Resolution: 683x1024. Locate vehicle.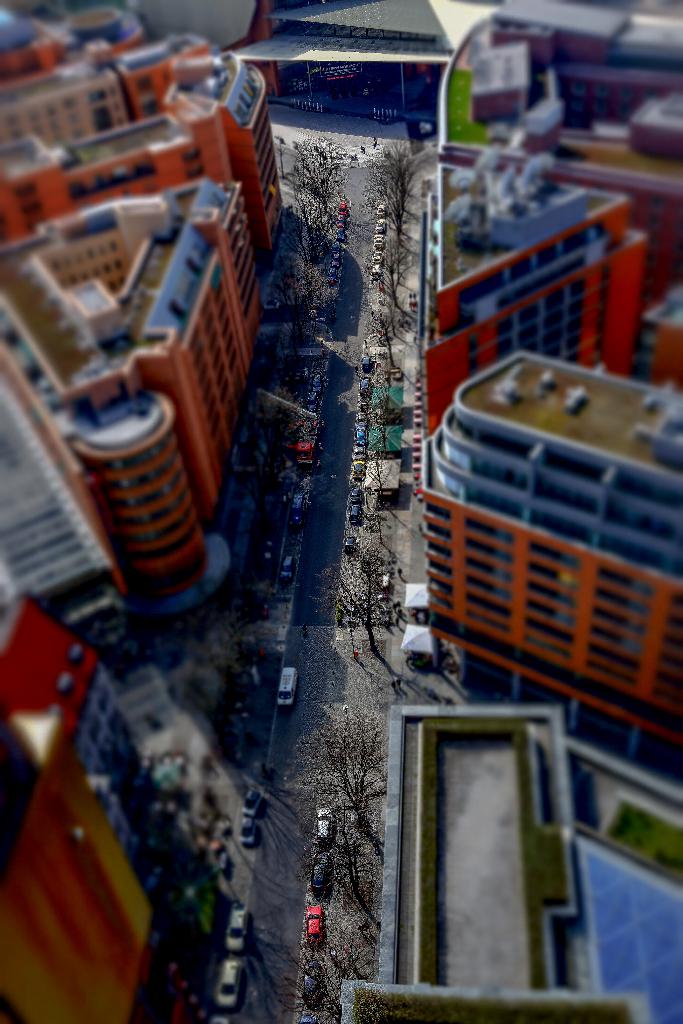
x1=347, y1=503, x2=366, y2=529.
